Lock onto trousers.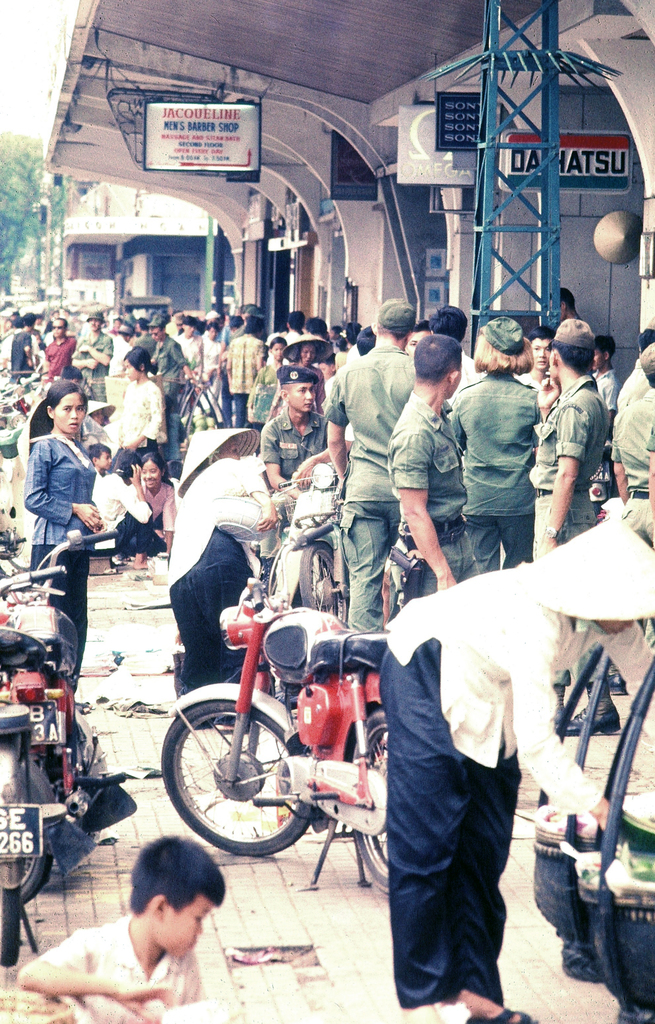
Locked: <box>25,540,88,693</box>.
